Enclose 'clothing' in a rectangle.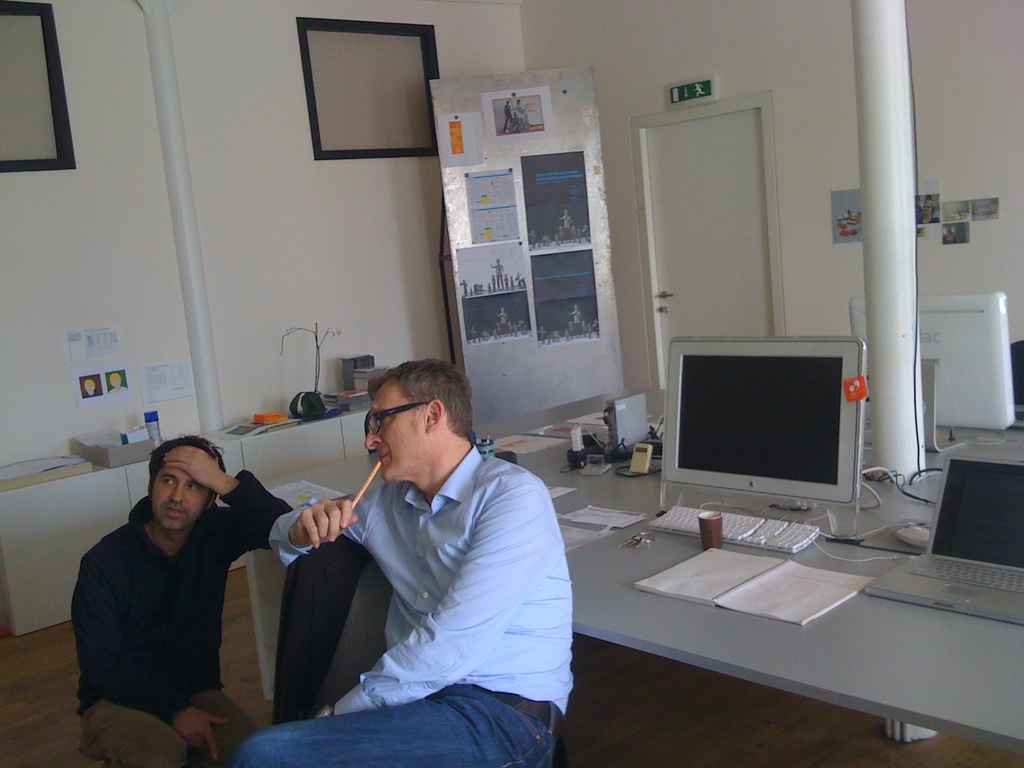
(69,468,286,767).
